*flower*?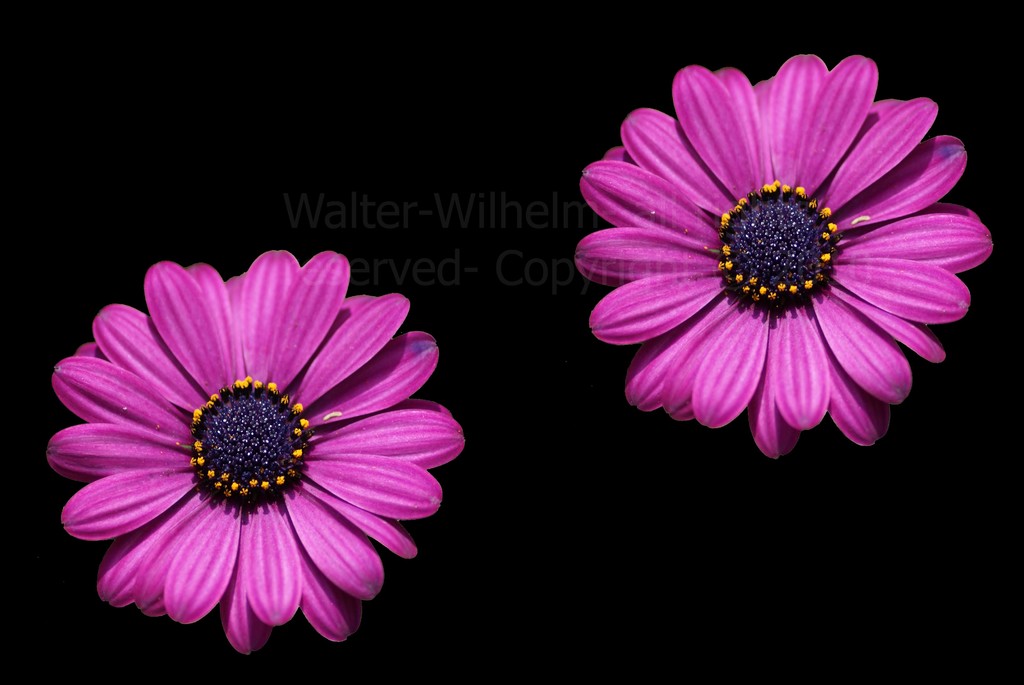
<bbox>575, 48, 997, 462</bbox>
